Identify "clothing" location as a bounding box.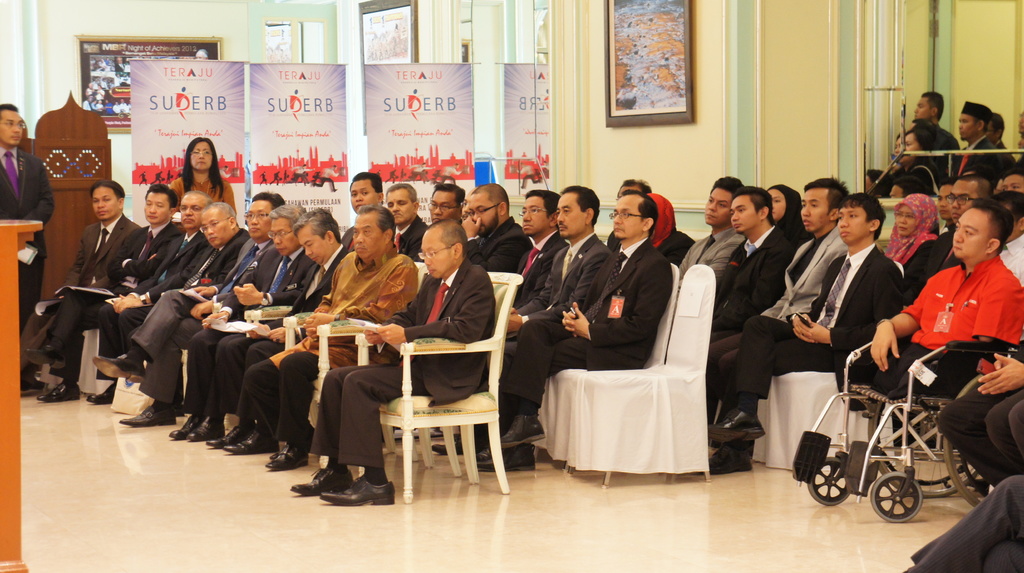
<box>934,120,959,168</box>.
